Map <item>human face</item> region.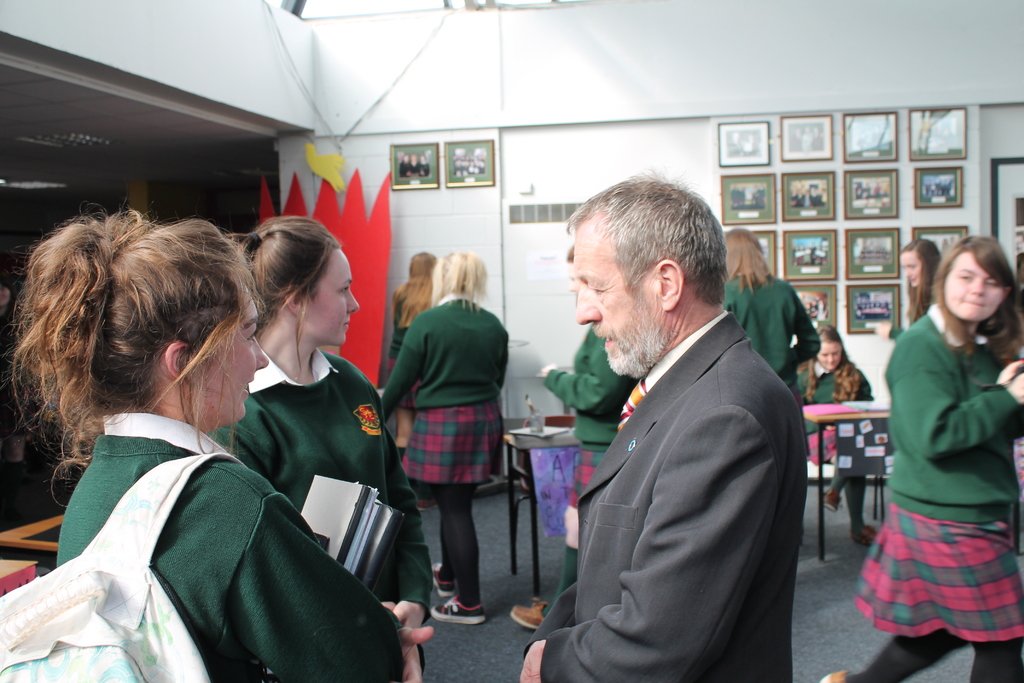
Mapped to BBox(574, 226, 662, 368).
